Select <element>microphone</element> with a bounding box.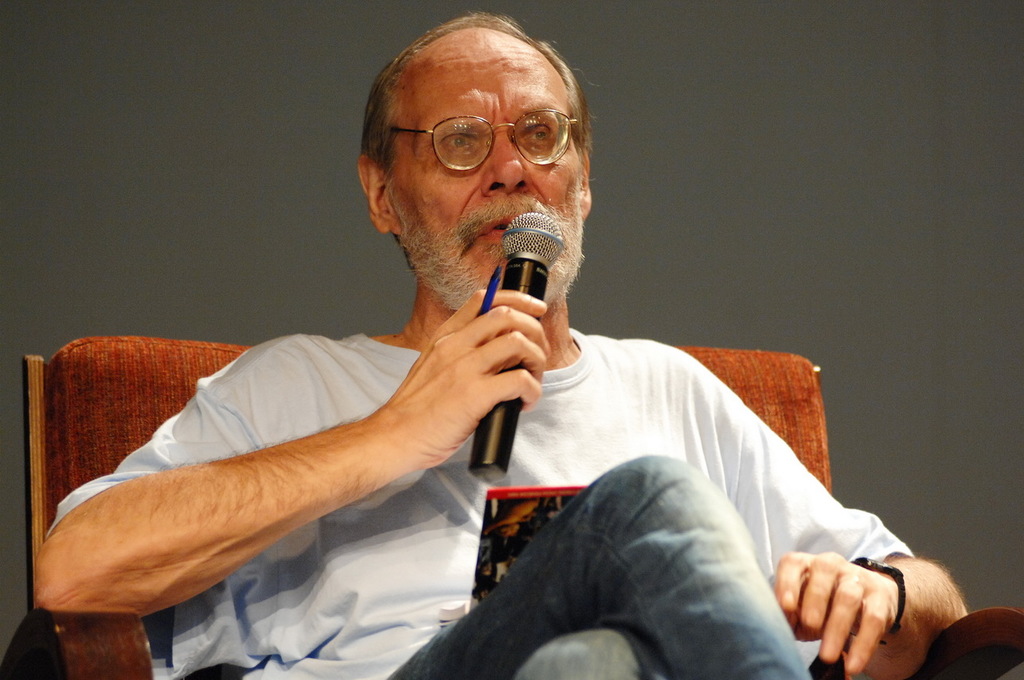
box=[467, 213, 565, 479].
